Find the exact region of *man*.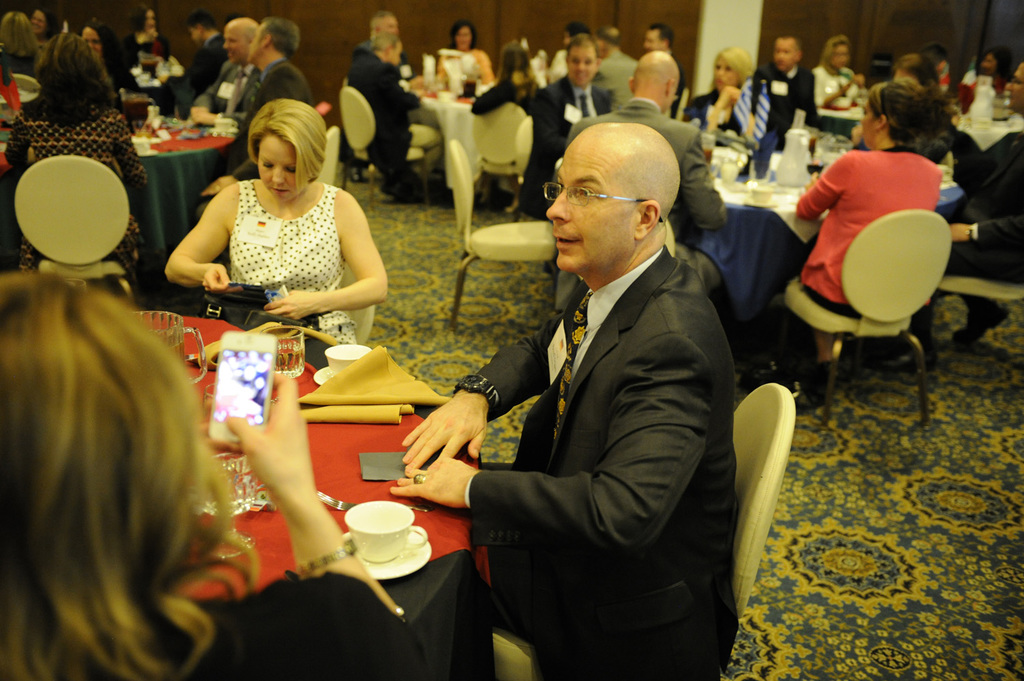
Exact region: 564,54,736,379.
